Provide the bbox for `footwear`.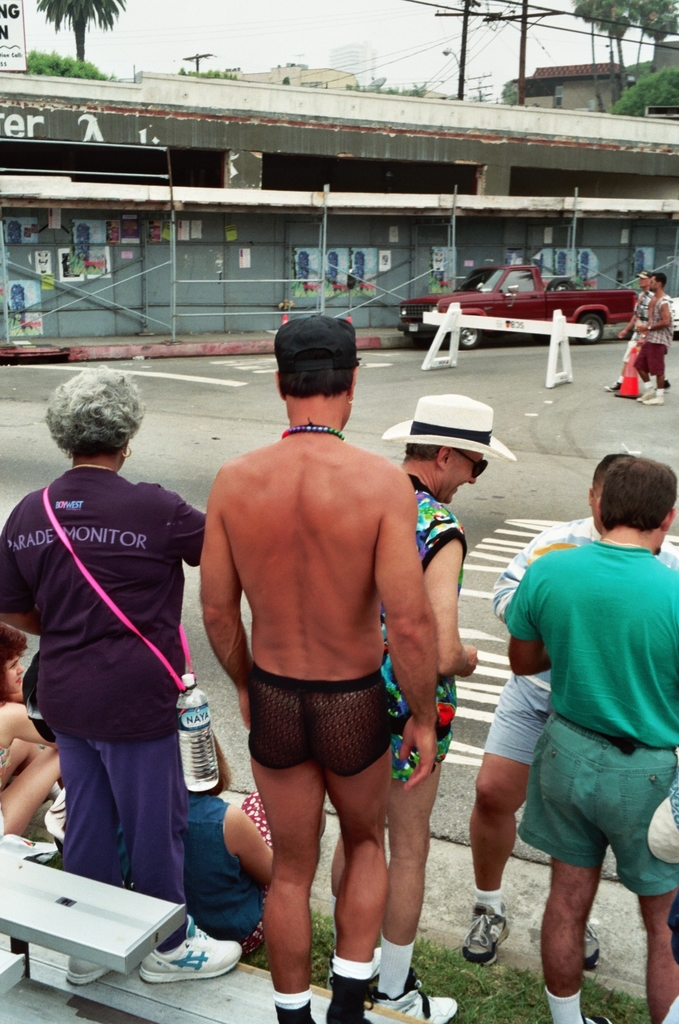
<region>575, 920, 605, 970</region>.
